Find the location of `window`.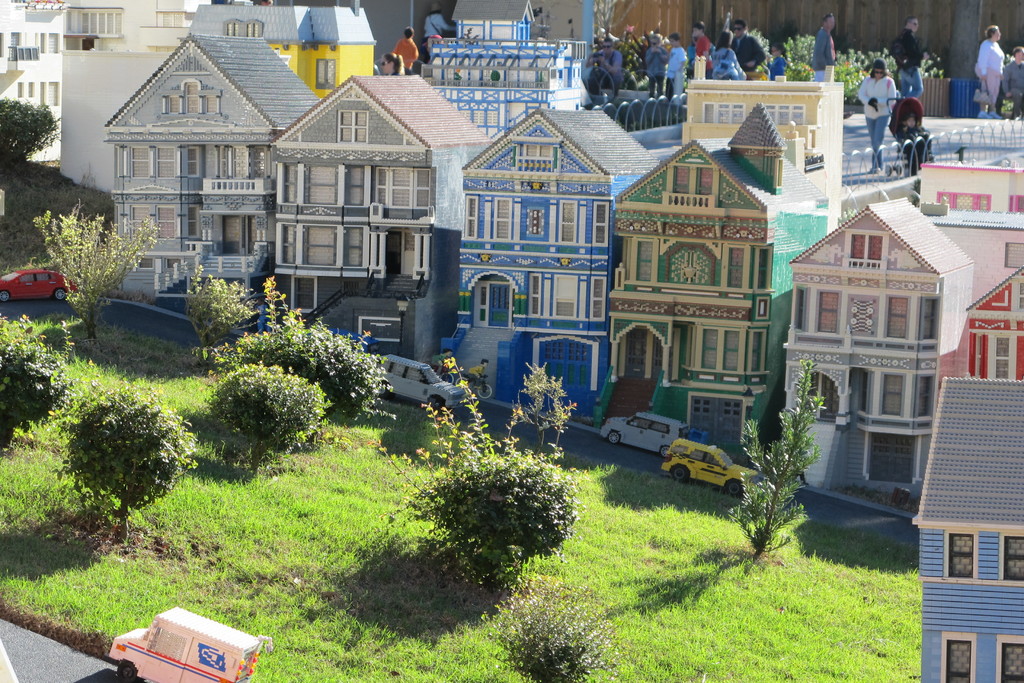
Location: <box>495,199,515,241</box>.
